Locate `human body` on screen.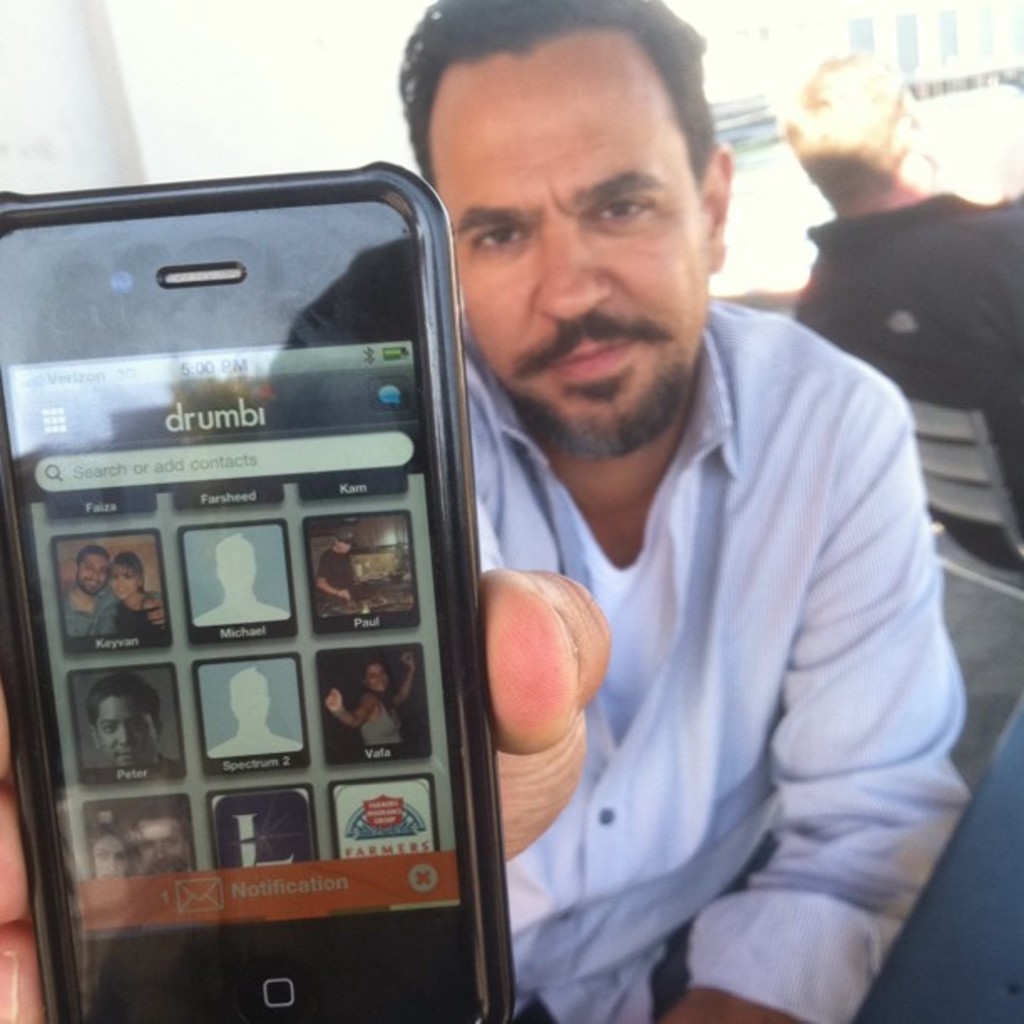
On screen at Rect(107, 544, 169, 639).
